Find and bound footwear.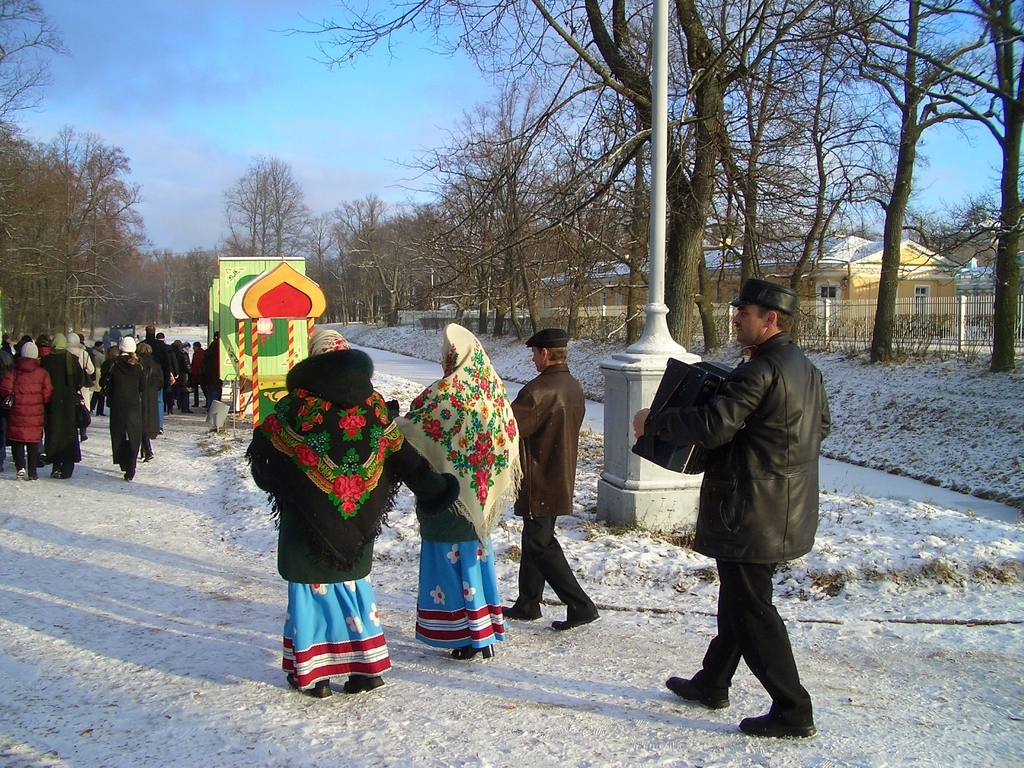
Bound: box=[124, 471, 133, 481].
